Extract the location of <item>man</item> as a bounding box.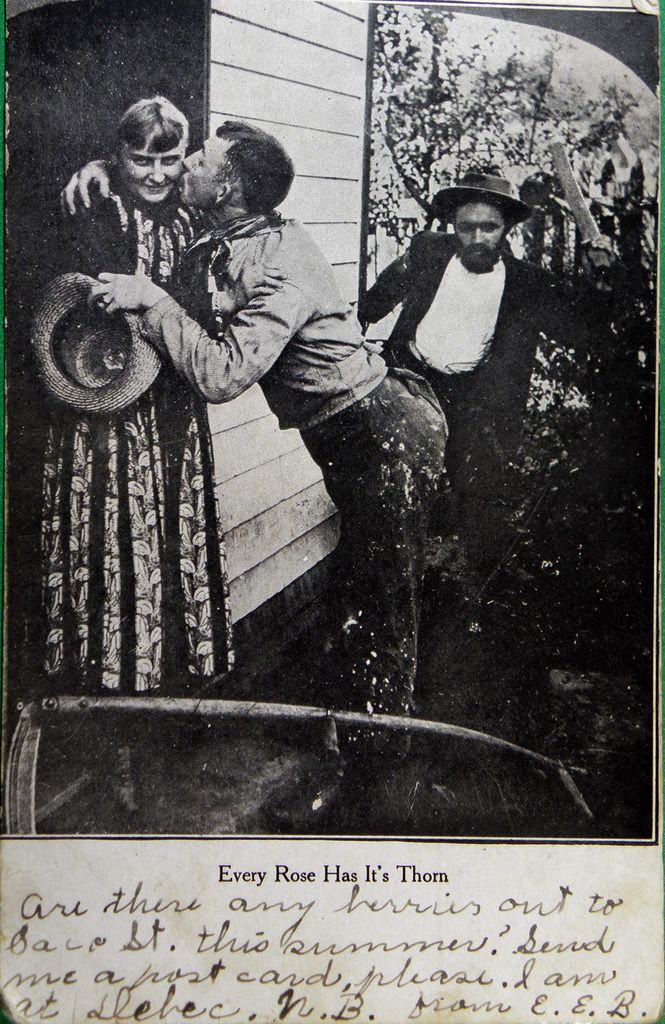
detection(53, 113, 450, 836).
